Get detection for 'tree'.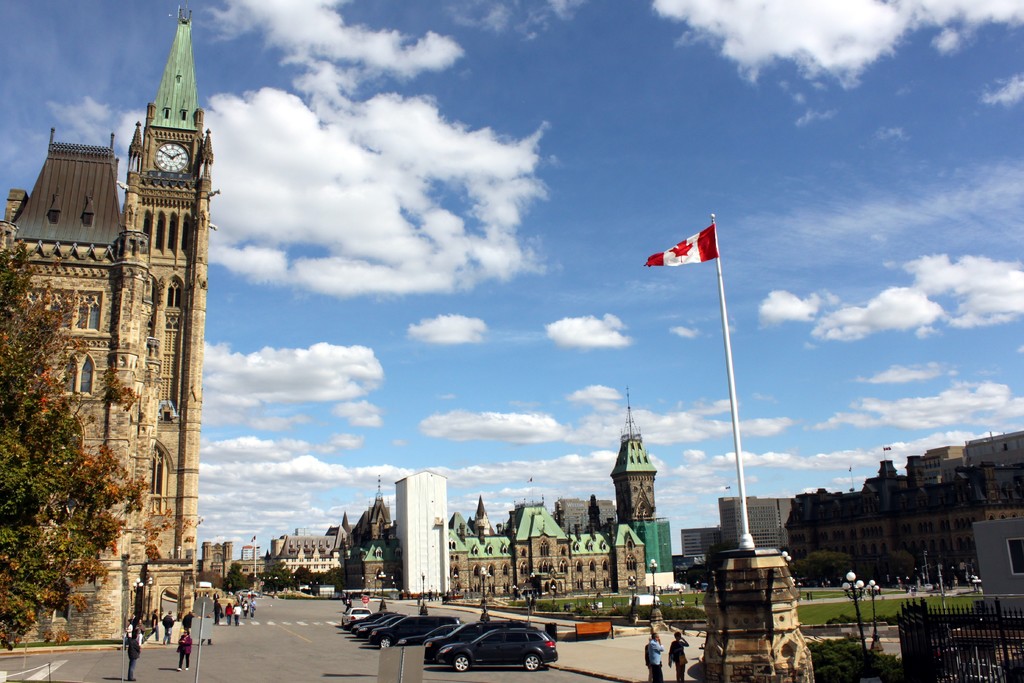
Detection: 0/226/143/652.
